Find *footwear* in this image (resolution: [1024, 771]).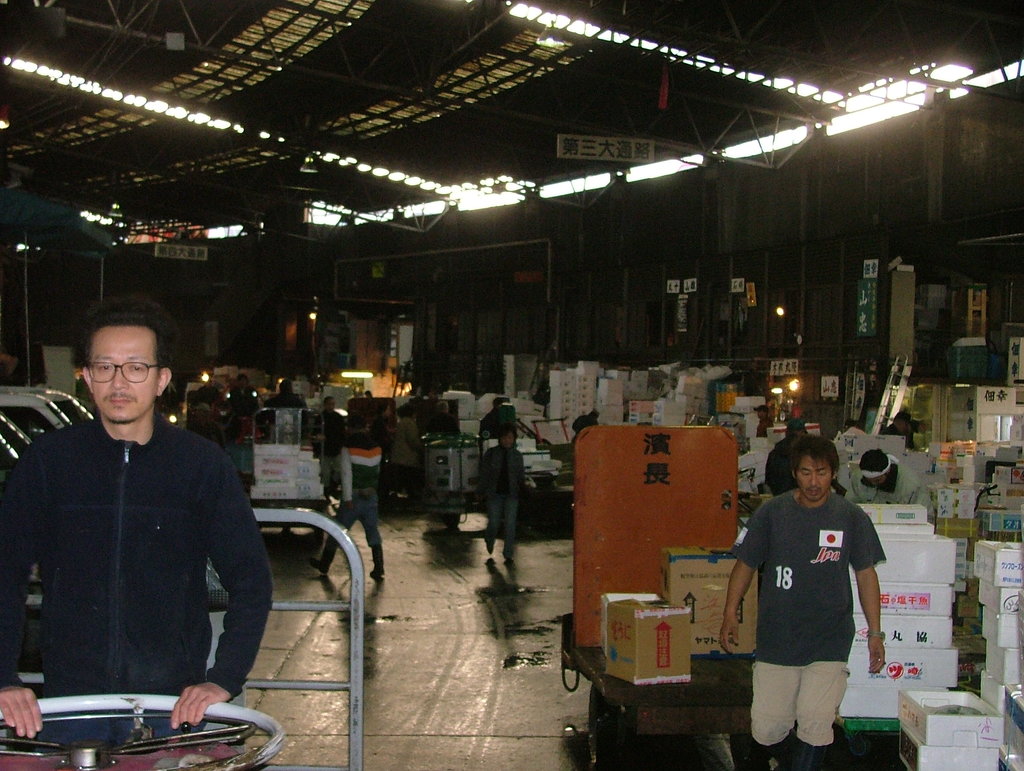
{"left": 785, "top": 734, "right": 832, "bottom": 770}.
